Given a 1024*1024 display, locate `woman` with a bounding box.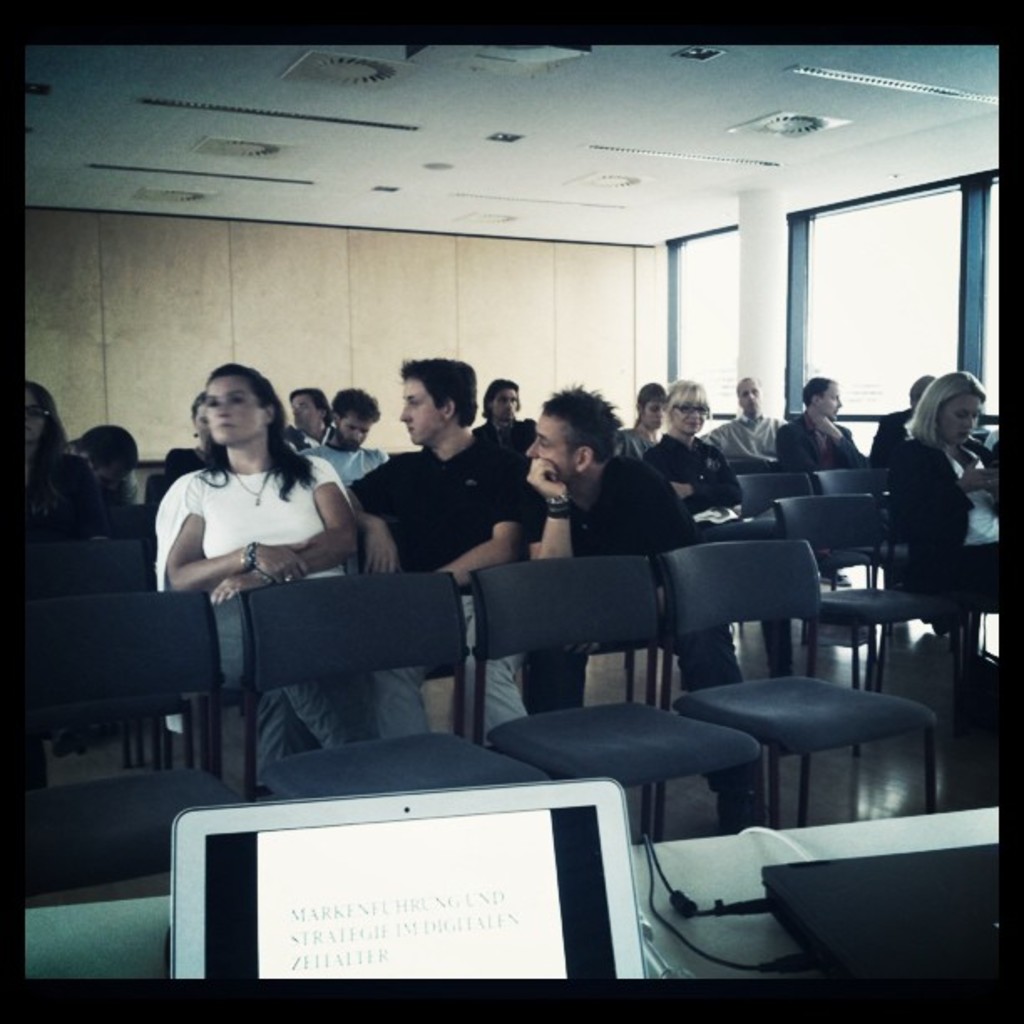
Located: detection(10, 378, 100, 582).
